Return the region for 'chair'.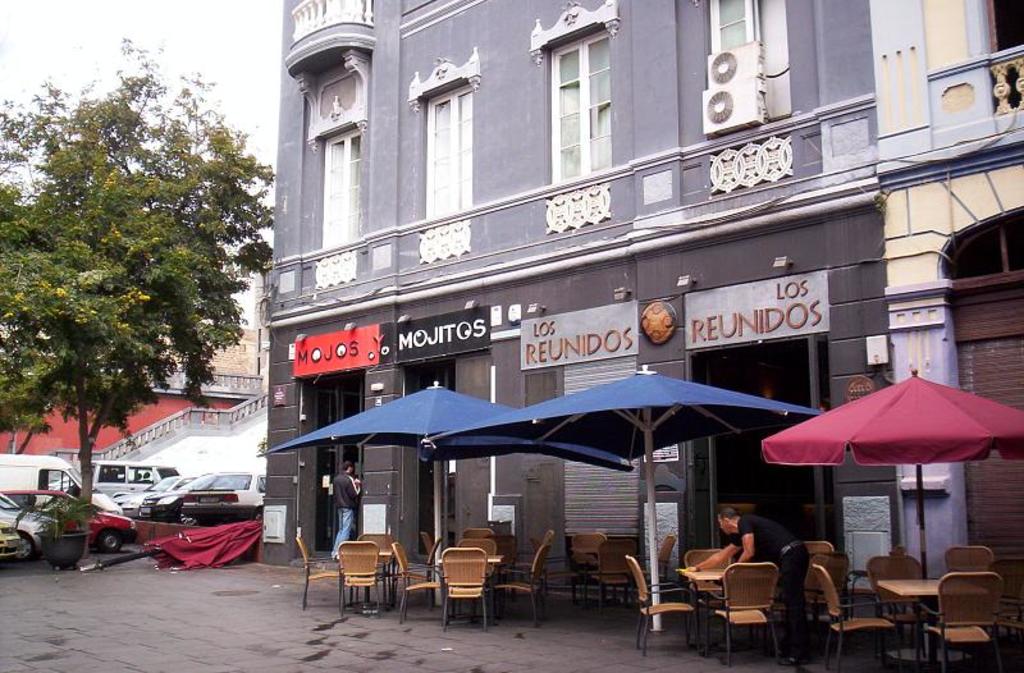
<bbox>535, 535, 582, 609</bbox>.
